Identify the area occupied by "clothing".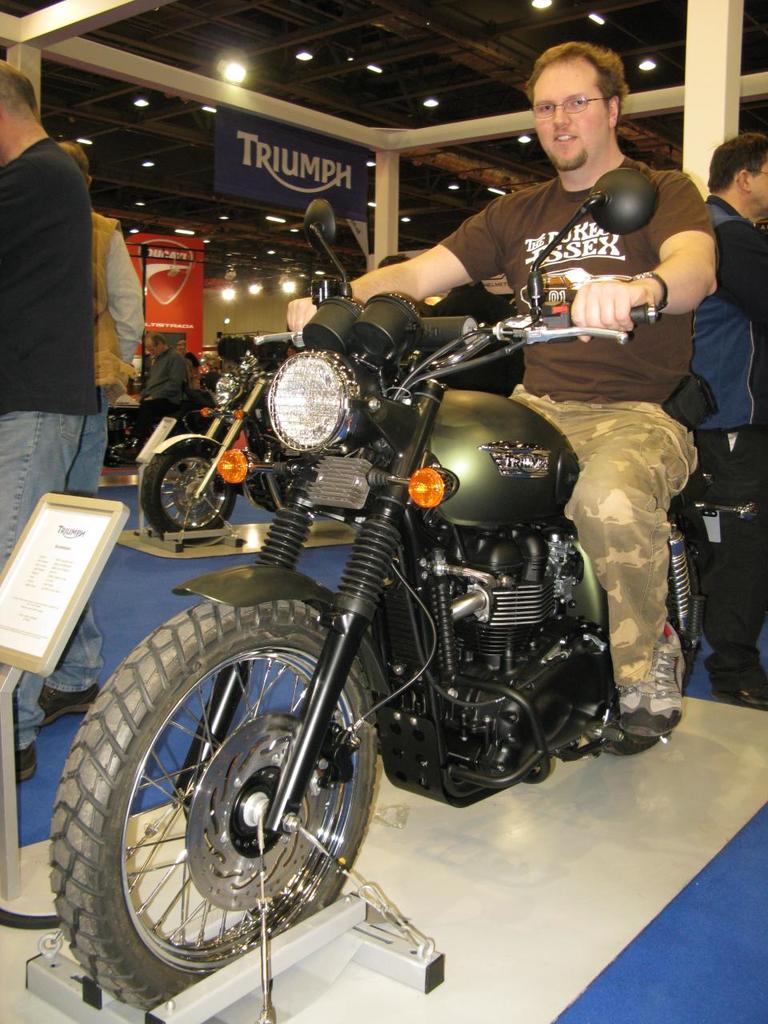
Area: rect(437, 118, 710, 625).
